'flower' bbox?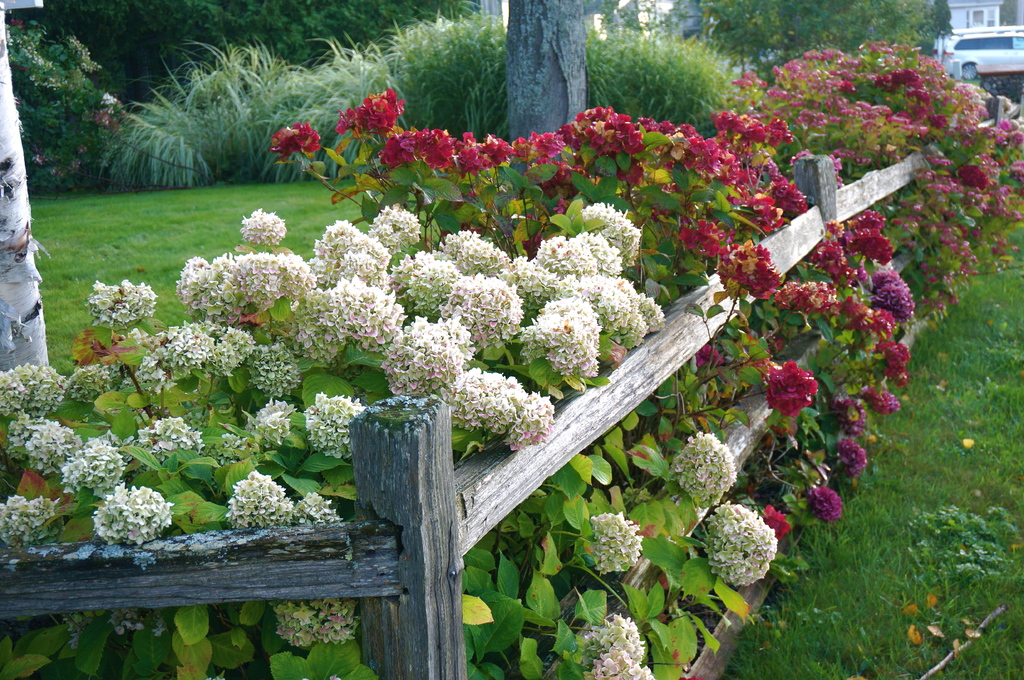
x1=769, y1=354, x2=833, y2=429
